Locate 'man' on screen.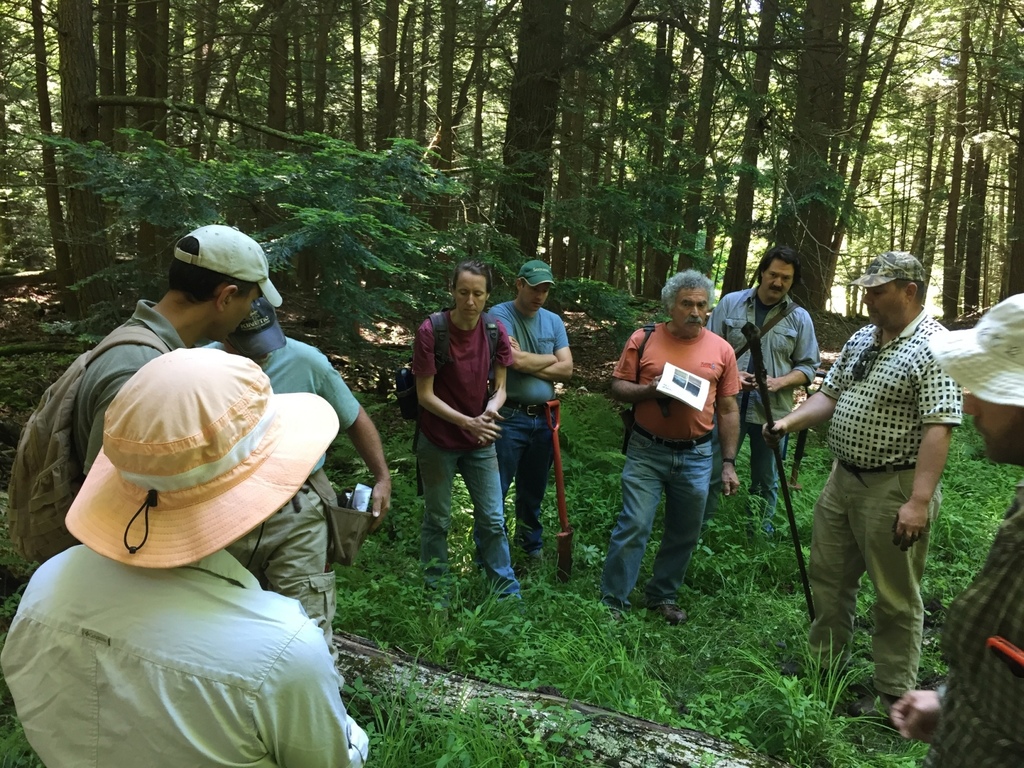
On screen at box(880, 294, 1023, 767).
